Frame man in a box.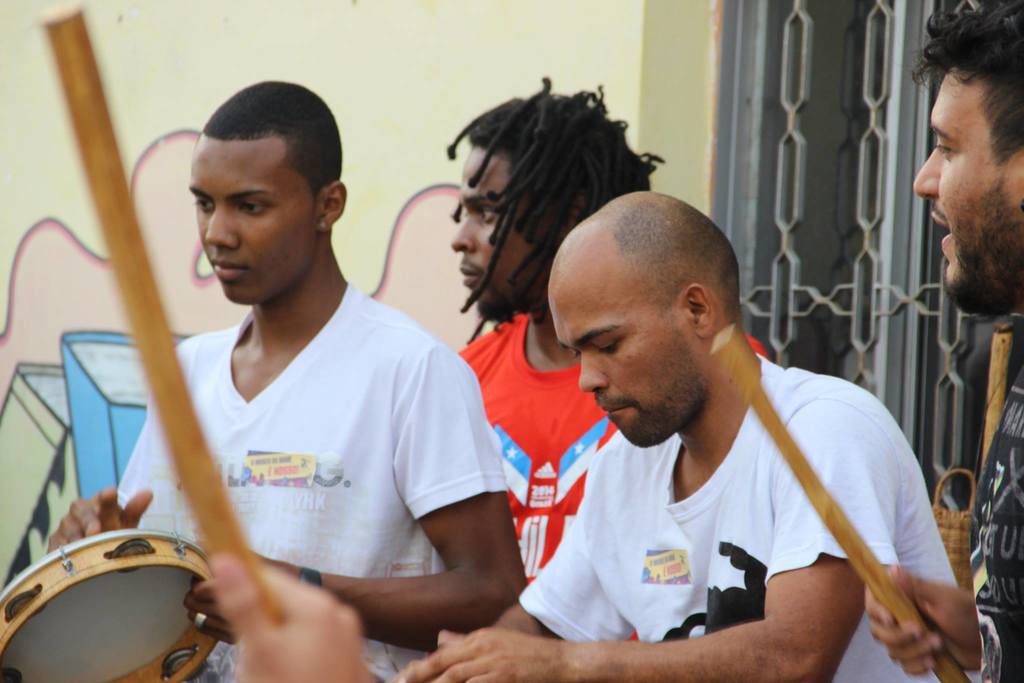
45,80,525,682.
